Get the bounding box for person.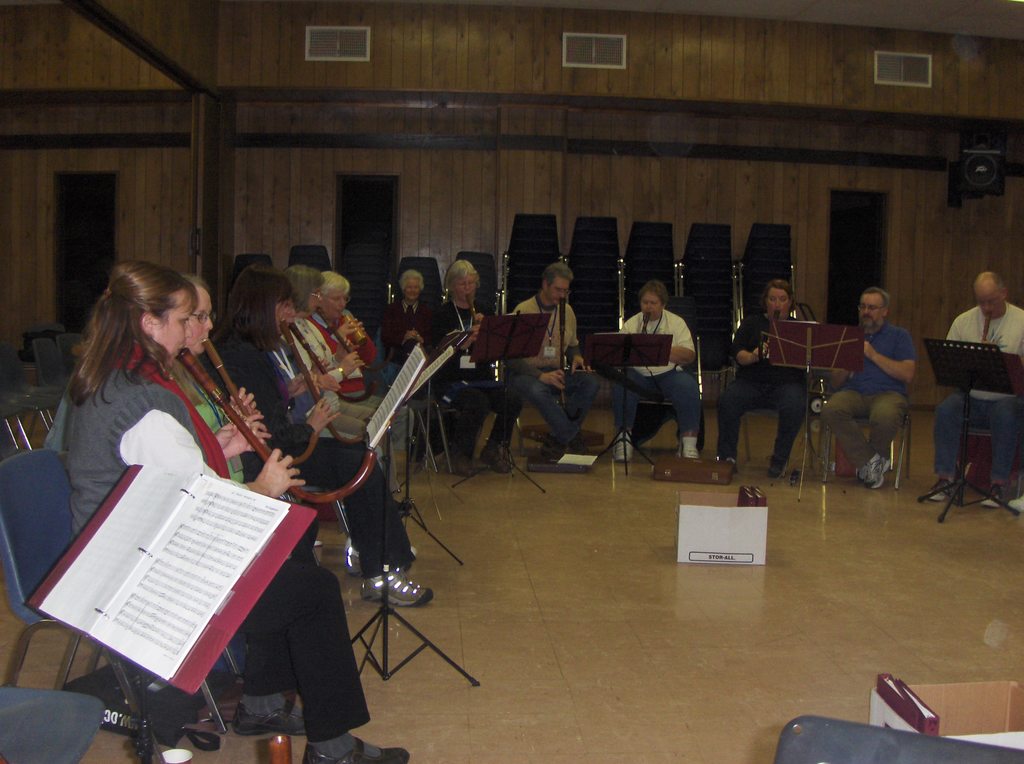
{"left": 819, "top": 281, "right": 927, "bottom": 487}.
